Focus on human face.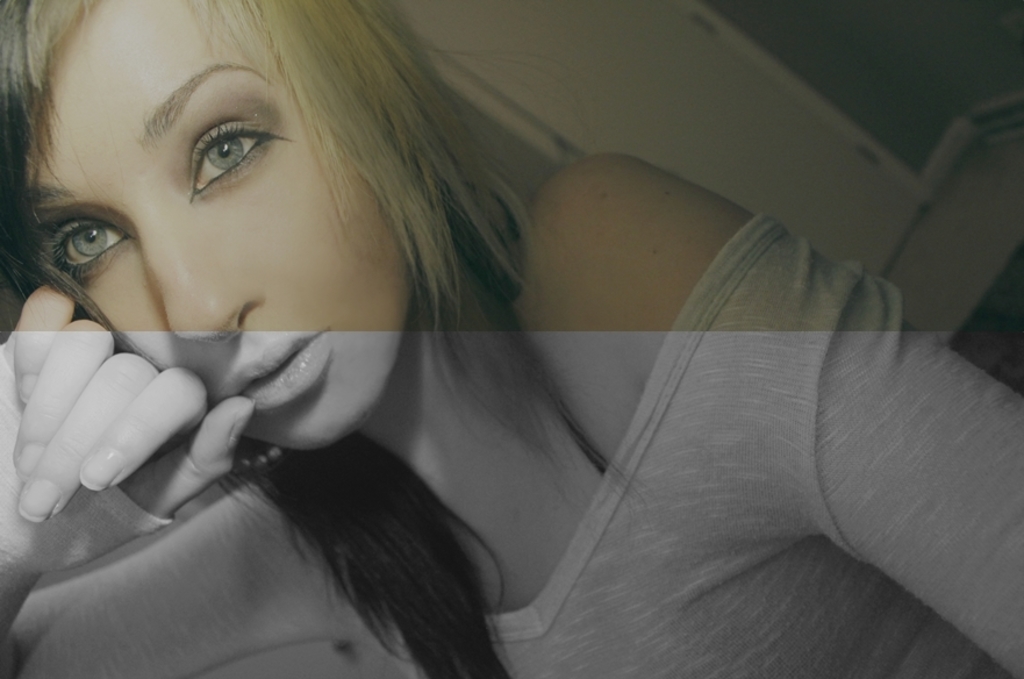
Focused at 22:0:416:456.
